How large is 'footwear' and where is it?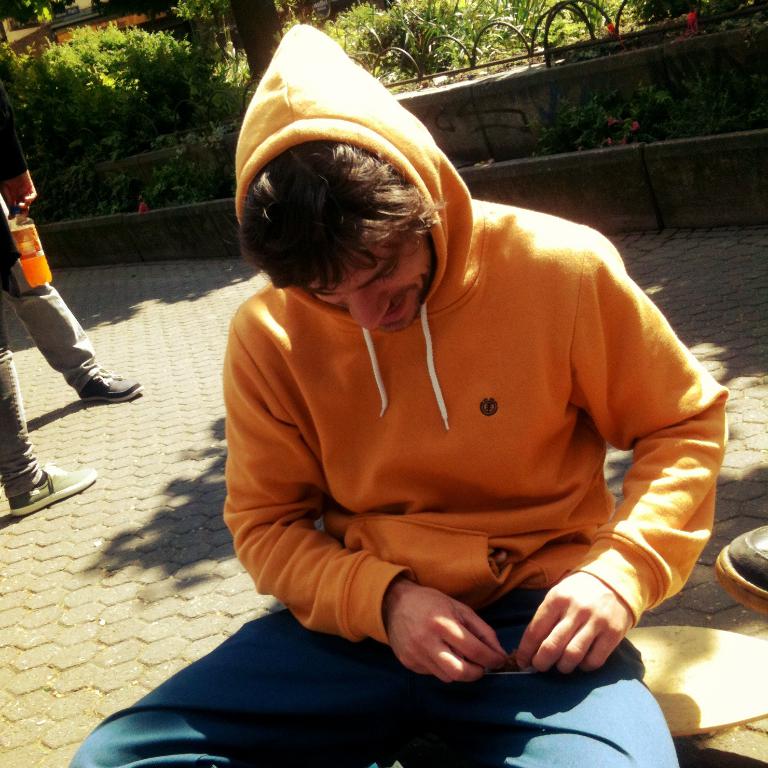
Bounding box: (12, 446, 92, 530).
